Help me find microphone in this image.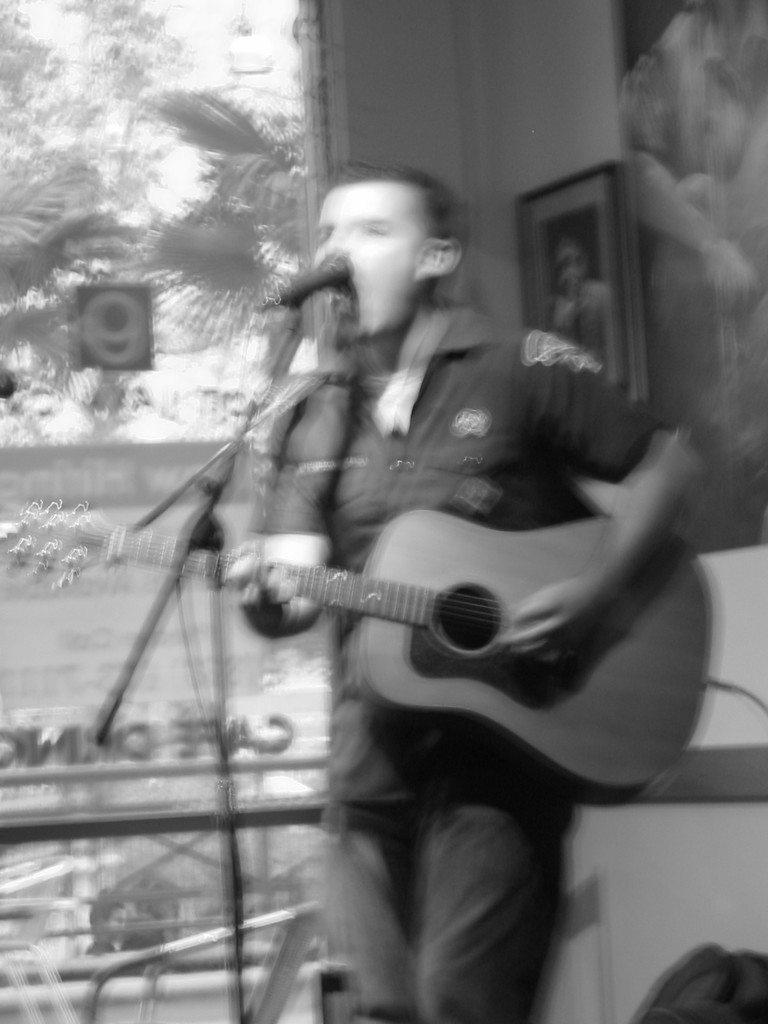
Found it: l=269, t=250, r=346, b=303.
